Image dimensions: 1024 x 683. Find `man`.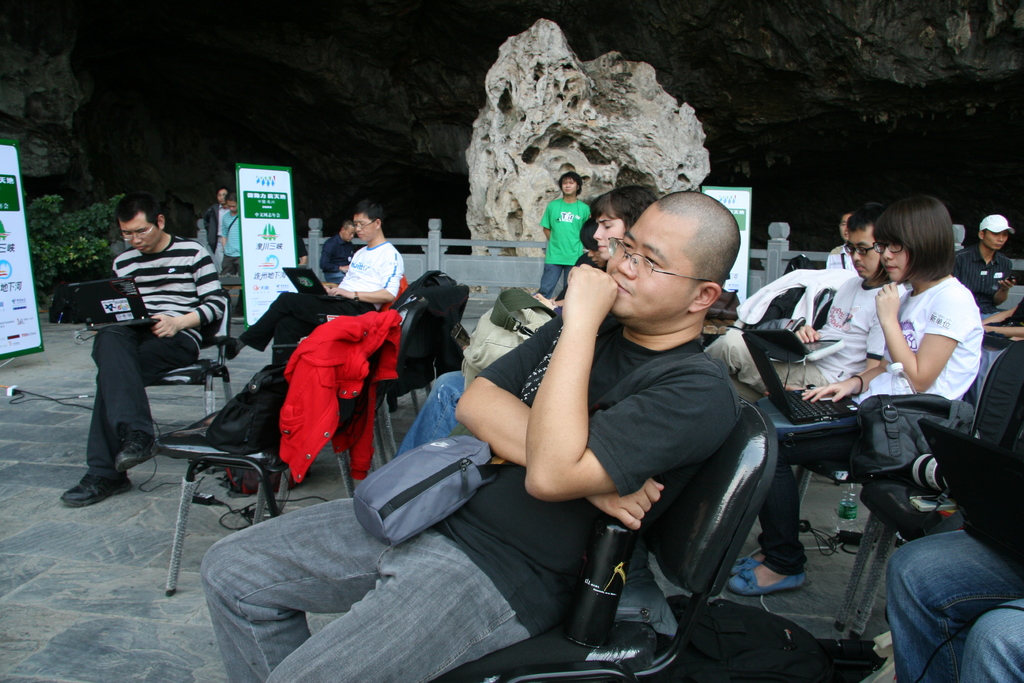
select_region(70, 201, 230, 504).
